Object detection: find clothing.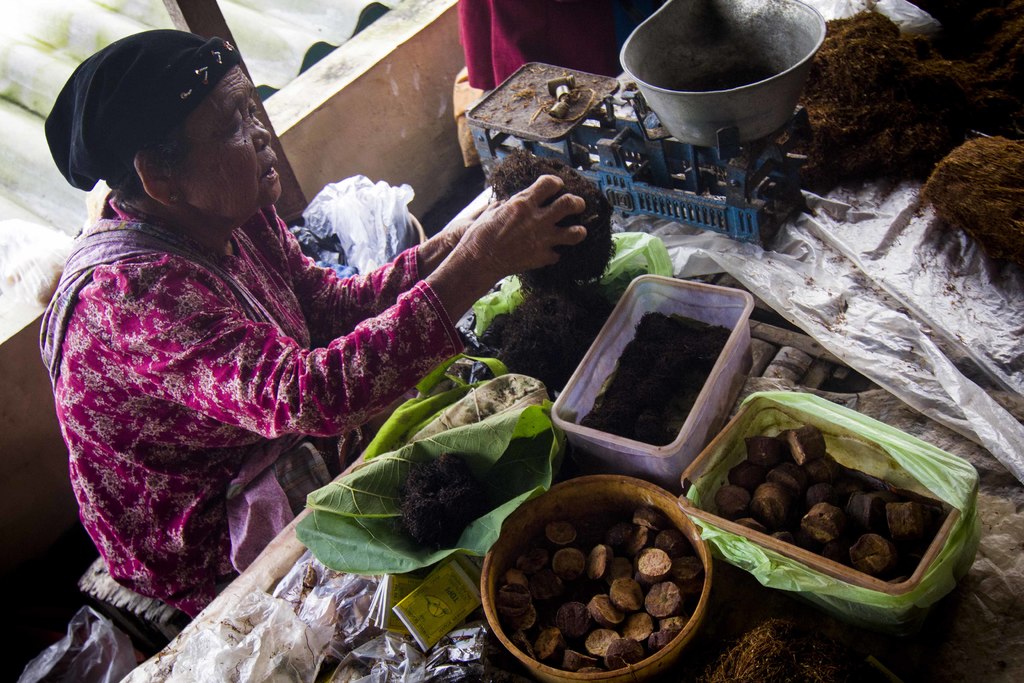
left=453, top=0, right=627, bottom=89.
